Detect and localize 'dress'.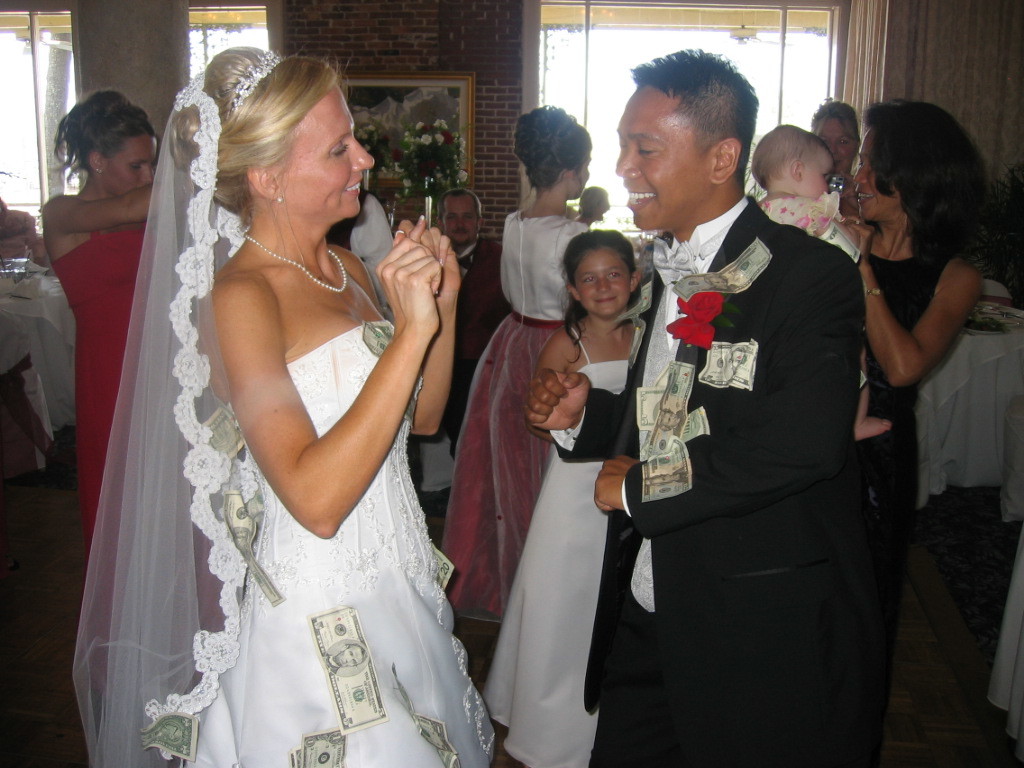
Localized at {"x1": 858, "y1": 253, "x2": 959, "y2": 767}.
